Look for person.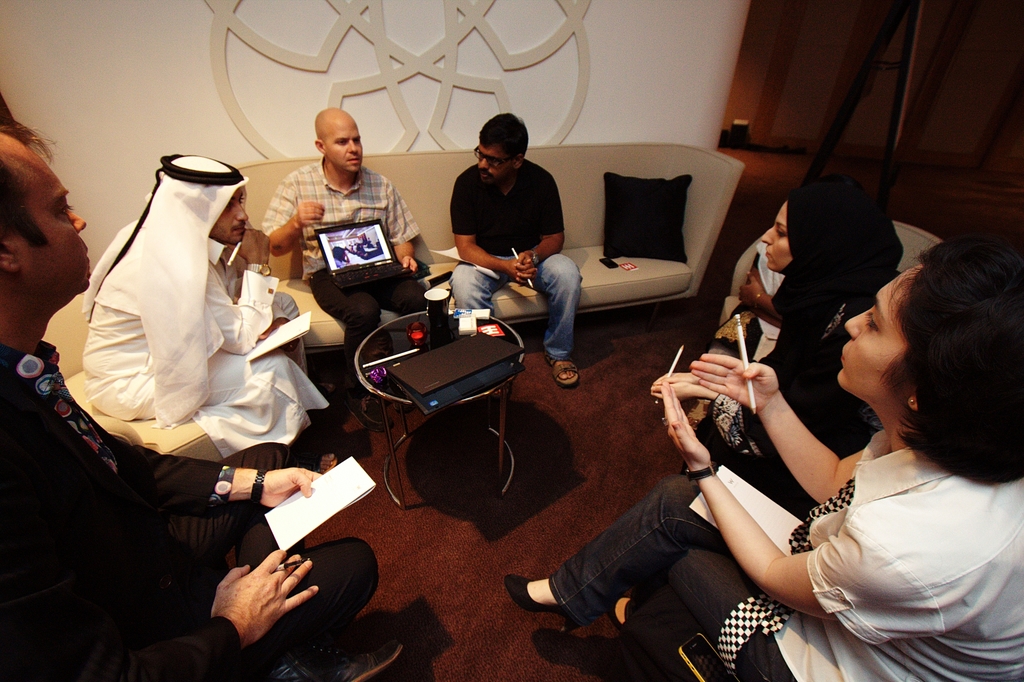
Found: region(81, 150, 337, 460).
